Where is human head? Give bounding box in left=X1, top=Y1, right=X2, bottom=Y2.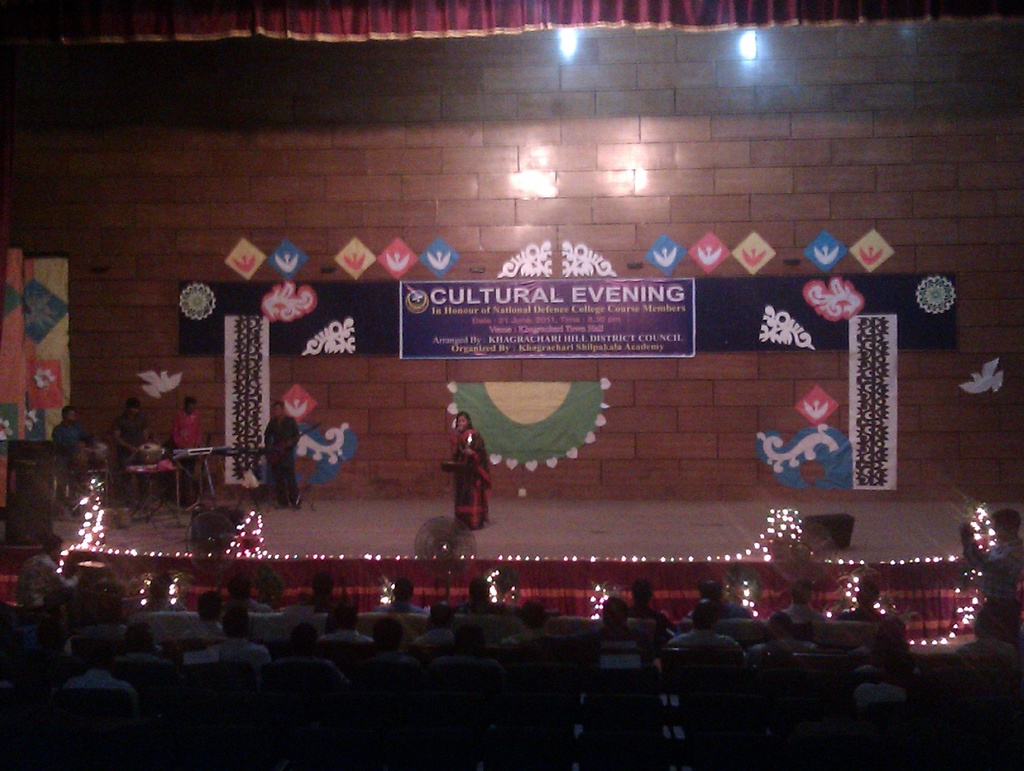
left=467, top=575, right=492, bottom=600.
